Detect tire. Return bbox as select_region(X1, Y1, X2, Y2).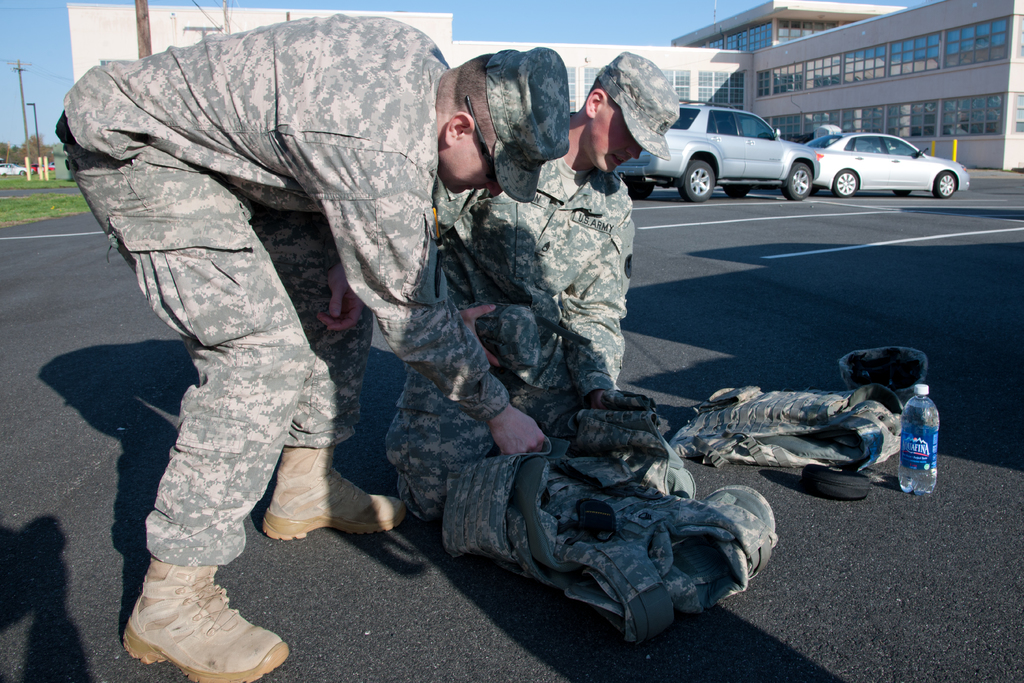
select_region(893, 190, 912, 195).
